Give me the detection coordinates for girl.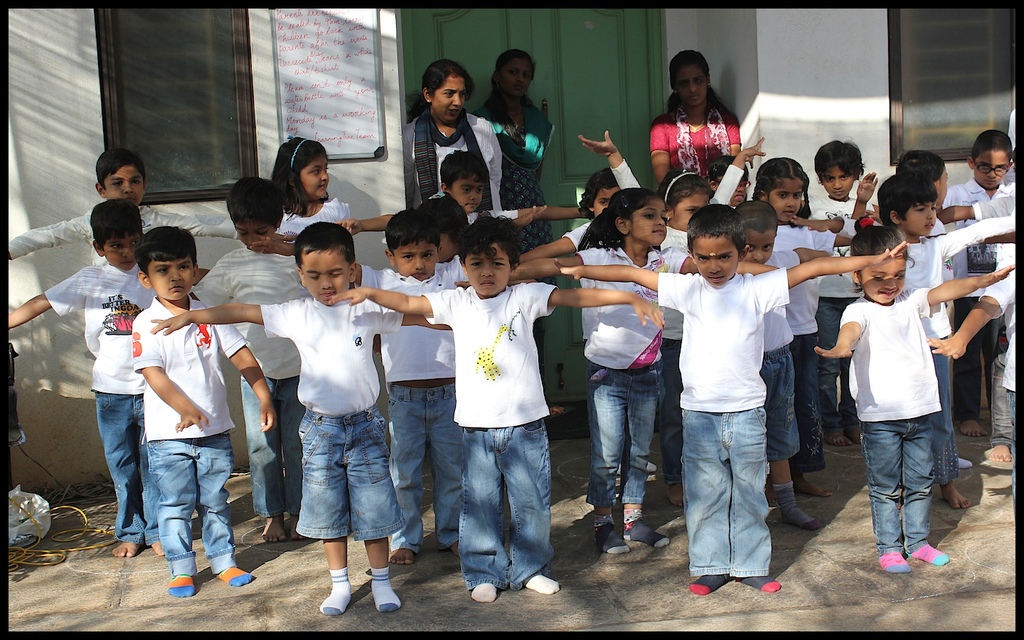
rect(398, 57, 501, 211).
